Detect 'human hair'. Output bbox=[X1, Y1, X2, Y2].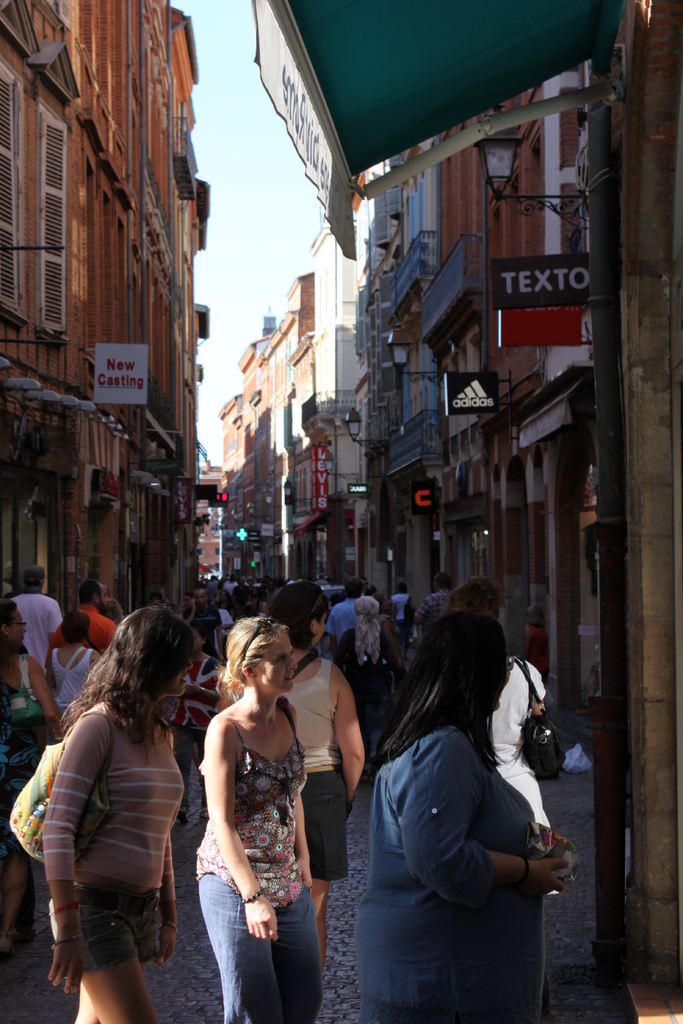
bbox=[434, 572, 449, 589].
